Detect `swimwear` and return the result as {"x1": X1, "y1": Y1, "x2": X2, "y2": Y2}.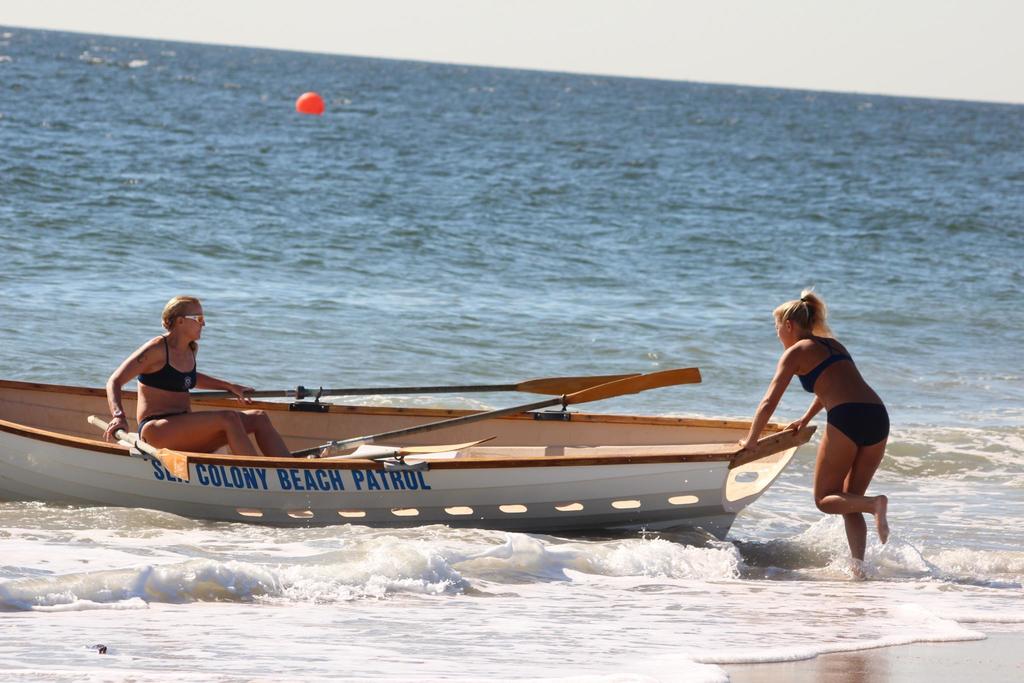
{"x1": 138, "y1": 333, "x2": 204, "y2": 394}.
